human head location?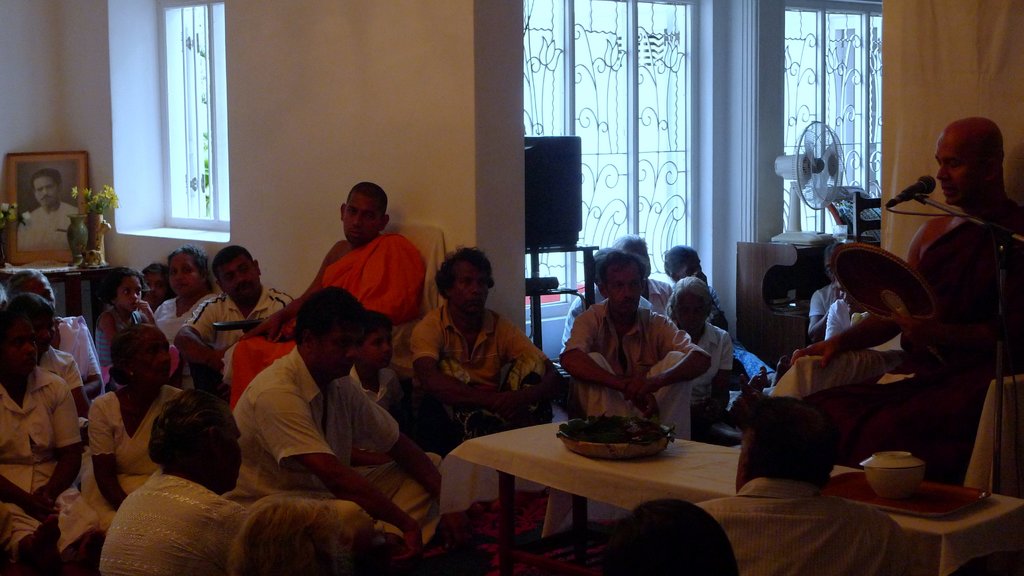
bbox=(611, 500, 735, 575)
